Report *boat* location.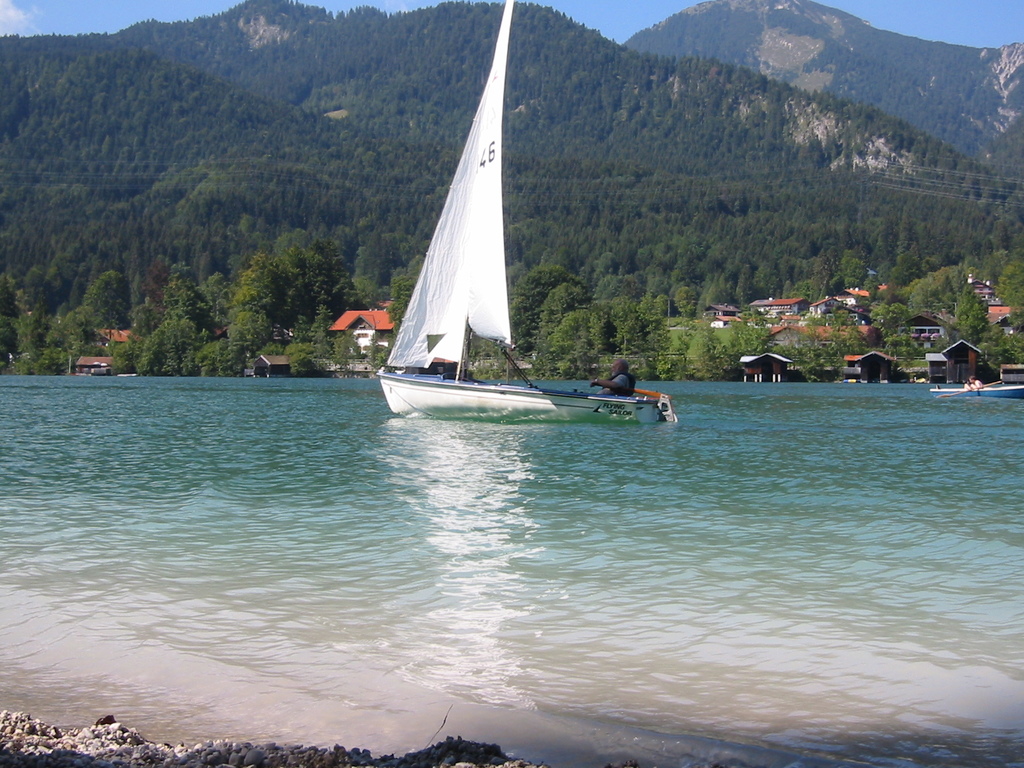
Report: 368:43:656:429.
